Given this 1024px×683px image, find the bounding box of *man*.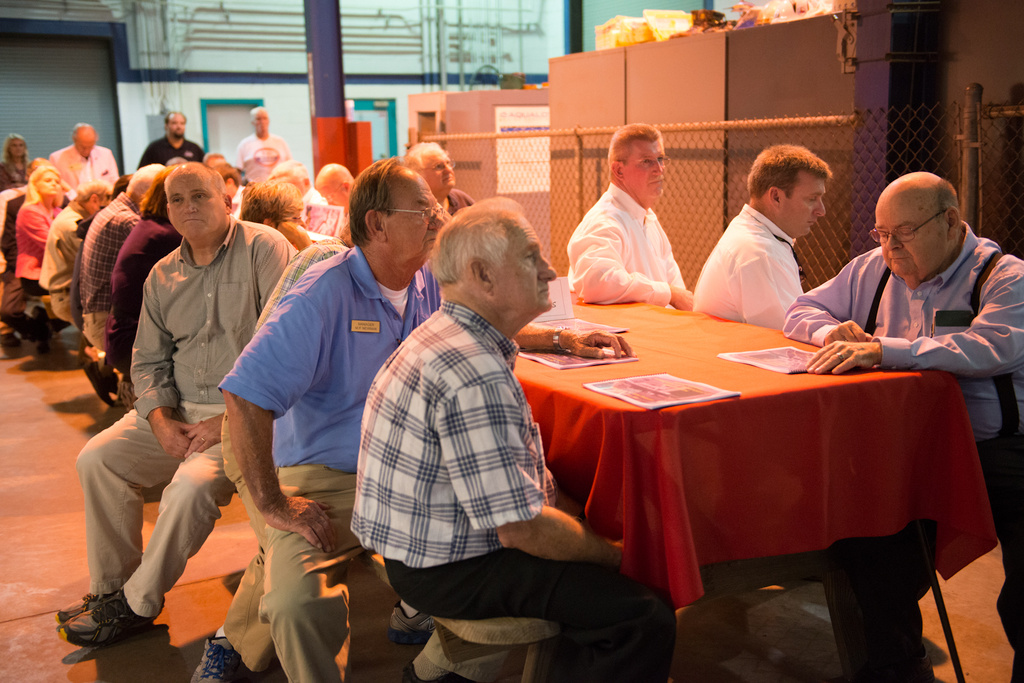
(left=214, top=161, right=637, bottom=682).
